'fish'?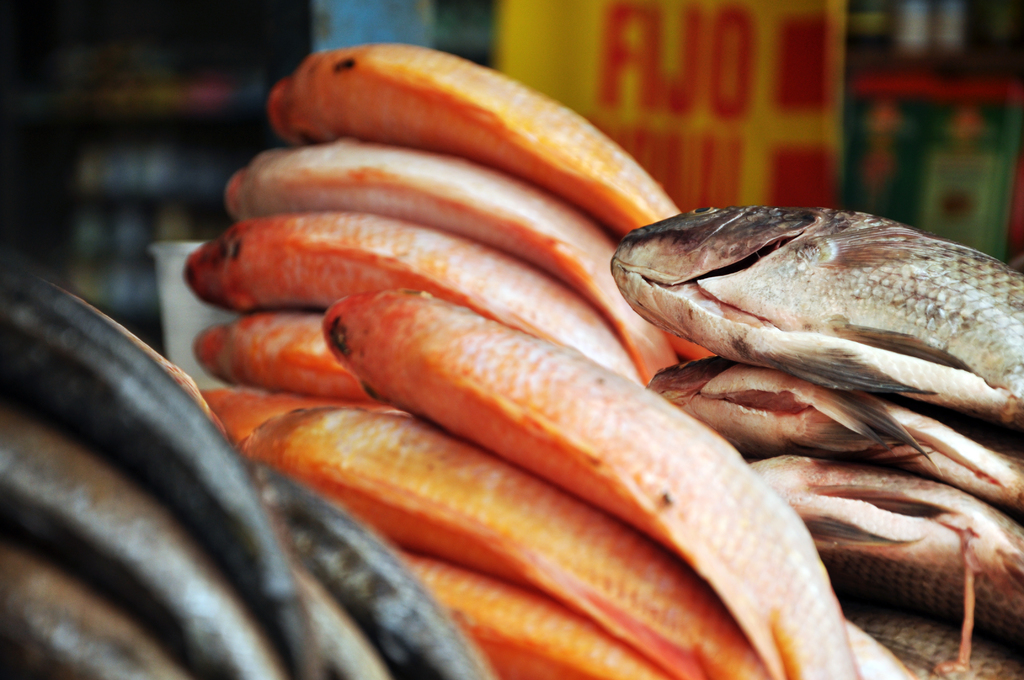
bbox=[850, 613, 1023, 679]
